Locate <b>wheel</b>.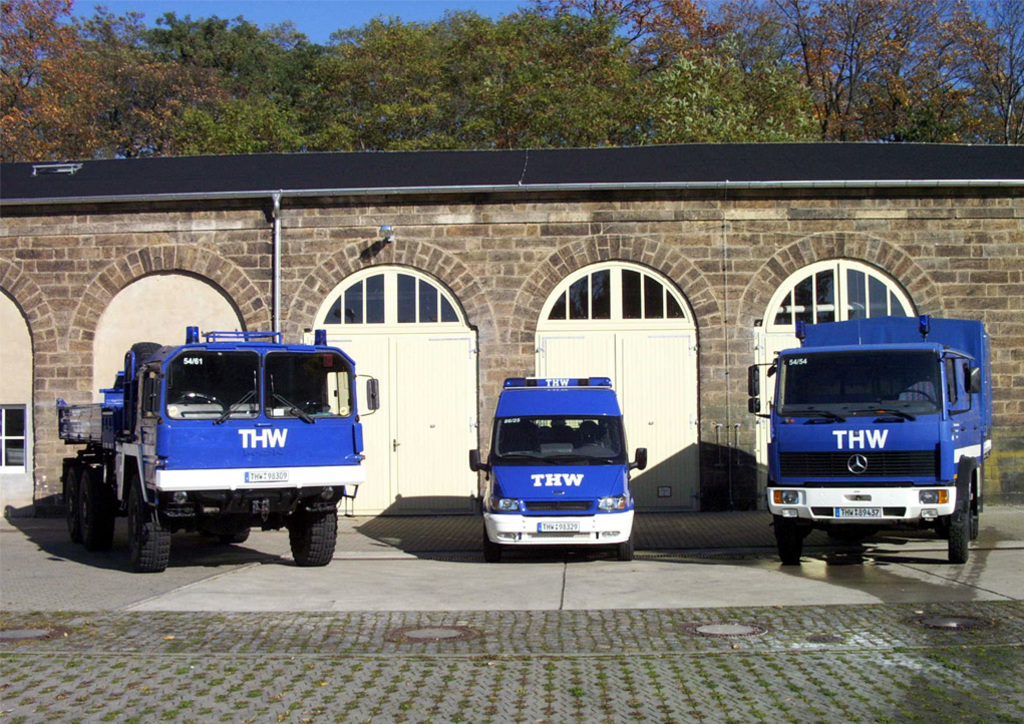
Bounding box: bbox=(888, 389, 935, 403).
